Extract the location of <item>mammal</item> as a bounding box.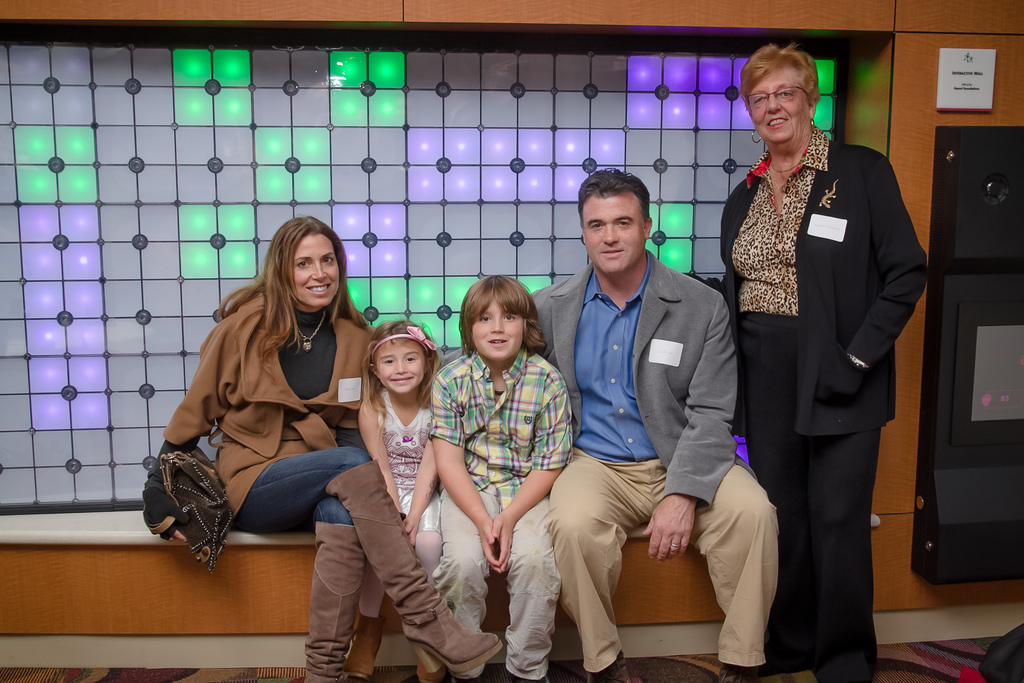
<region>682, 40, 927, 682</region>.
